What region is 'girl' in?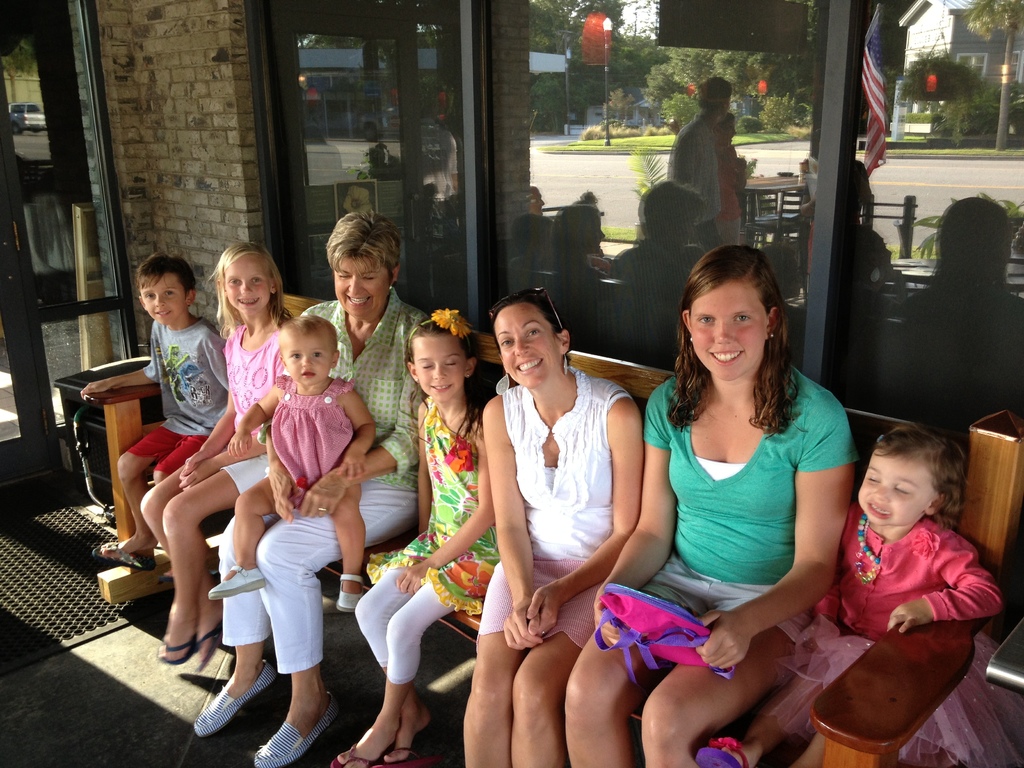
Rect(353, 310, 497, 767).
